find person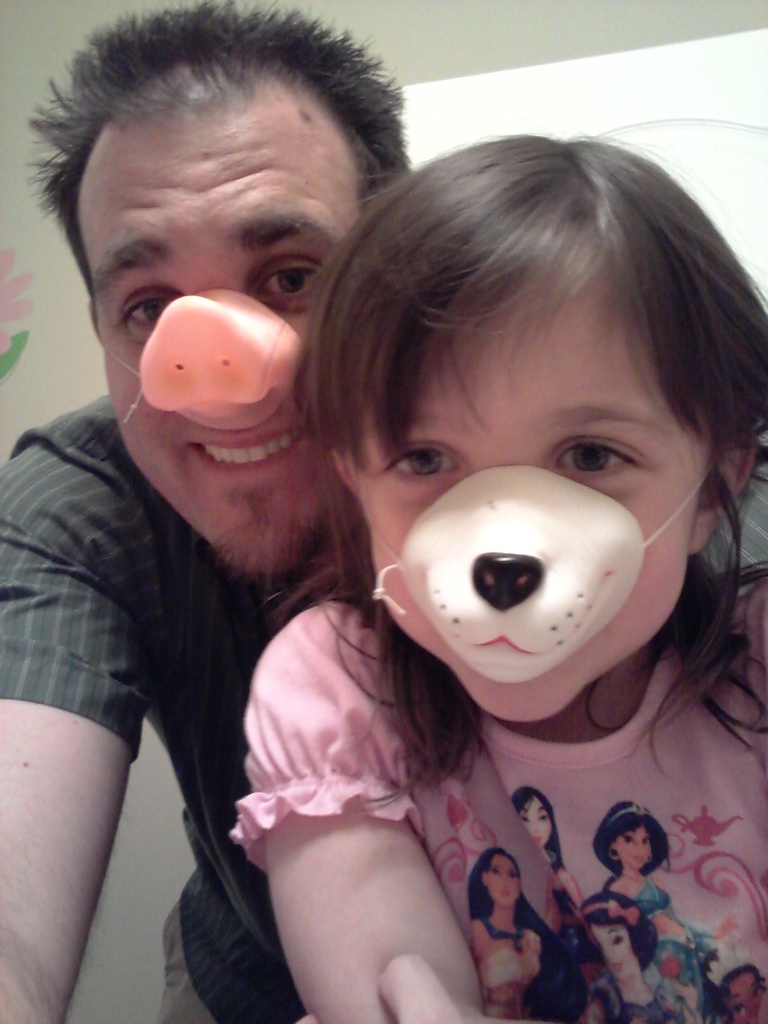
detection(716, 963, 767, 1023)
